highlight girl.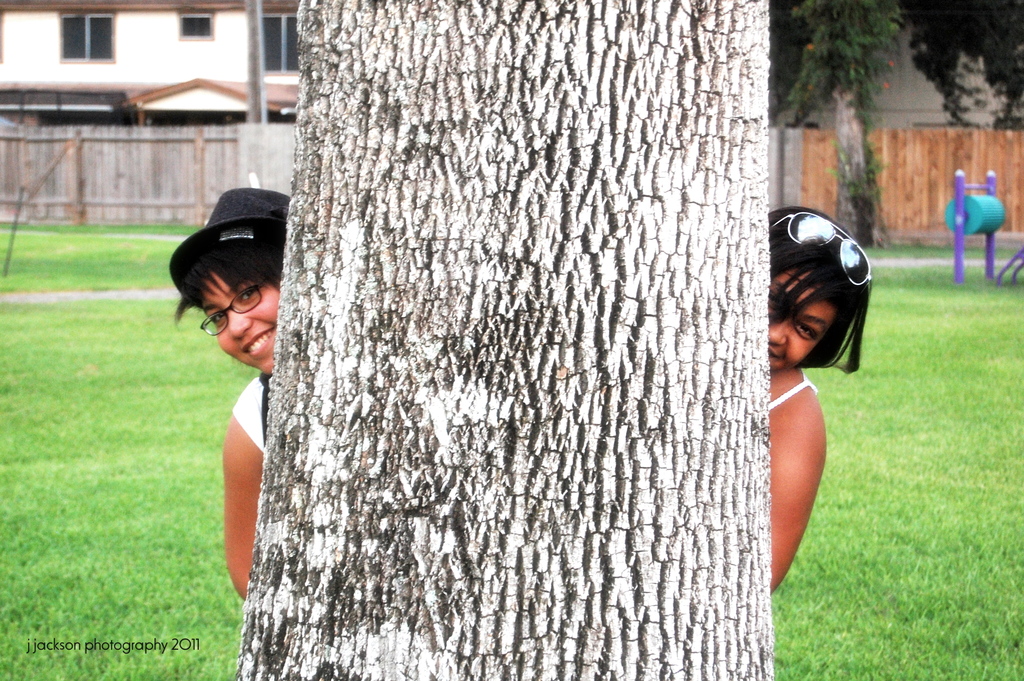
Highlighted region: bbox=[760, 206, 873, 594].
